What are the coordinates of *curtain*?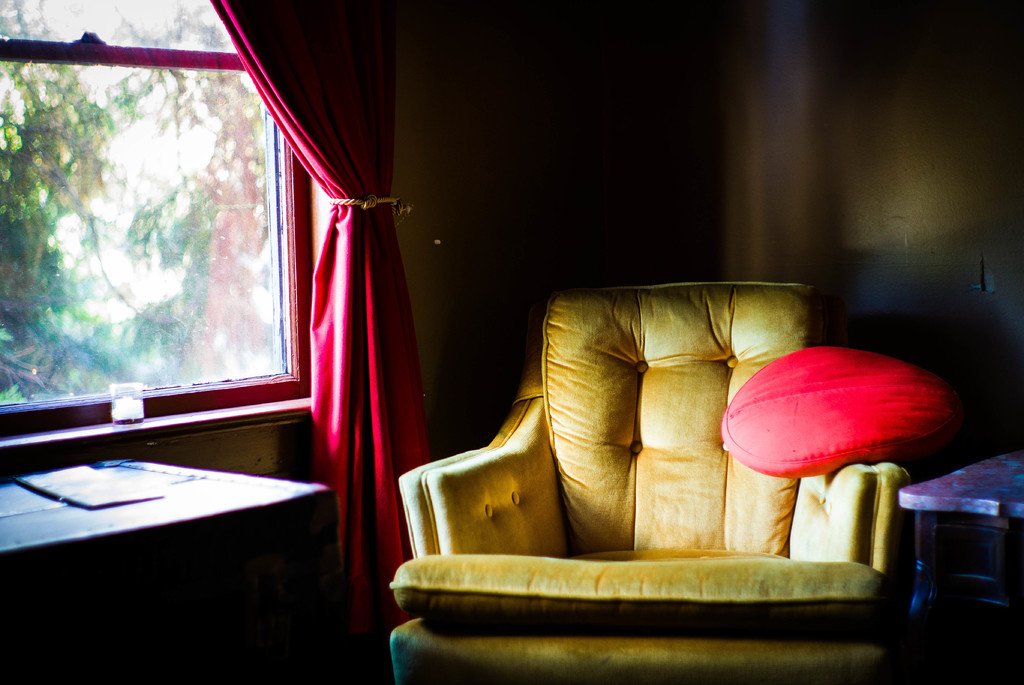
278:117:419:661.
